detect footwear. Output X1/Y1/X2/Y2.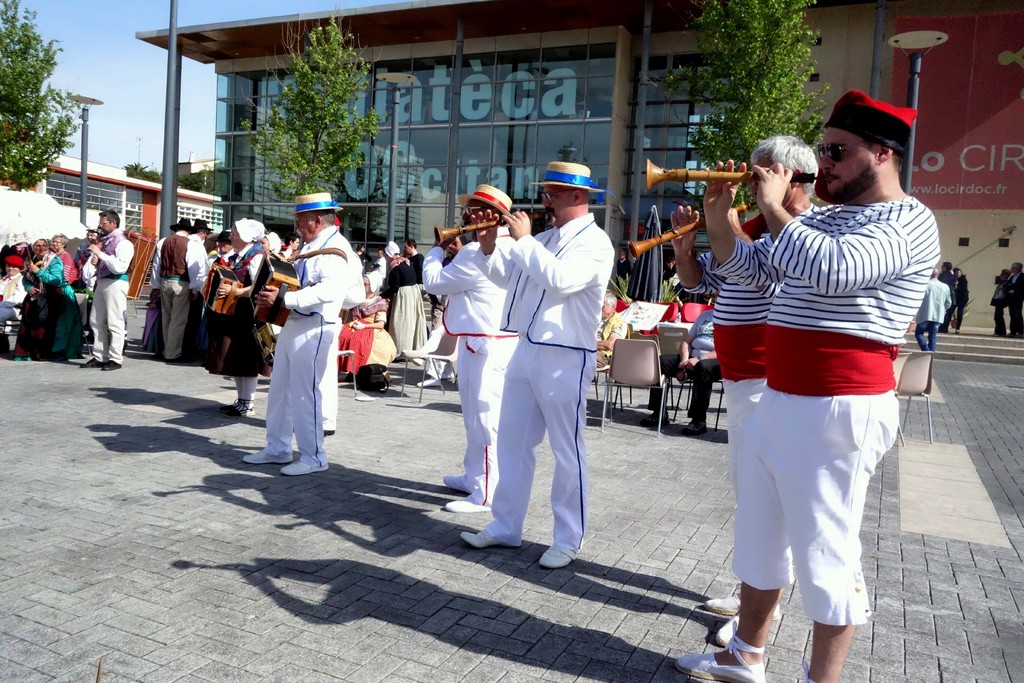
538/546/580/577.
